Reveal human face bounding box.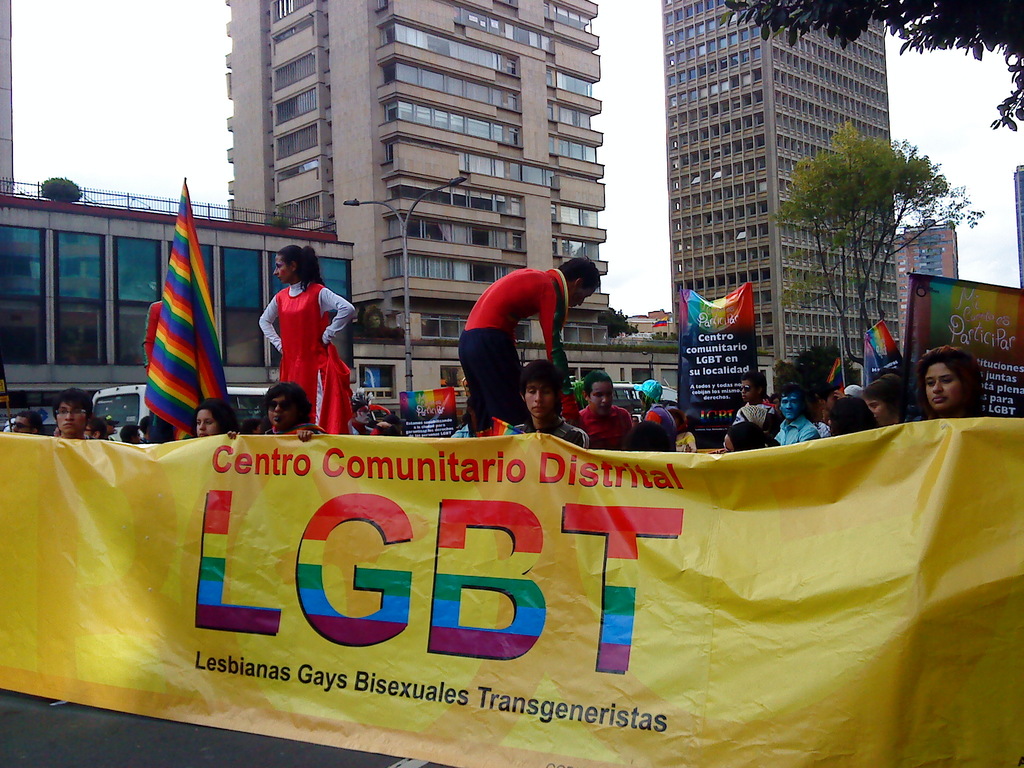
Revealed: bbox(740, 379, 755, 400).
